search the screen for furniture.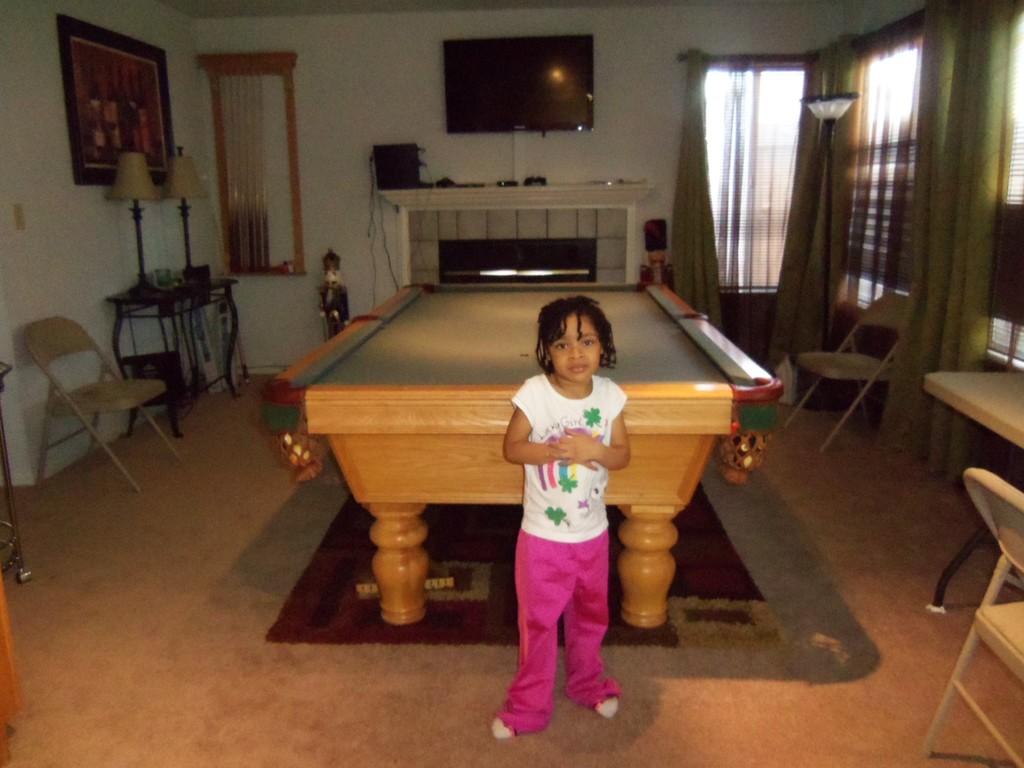
Found at (x1=783, y1=290, x2=912, y2=454).
